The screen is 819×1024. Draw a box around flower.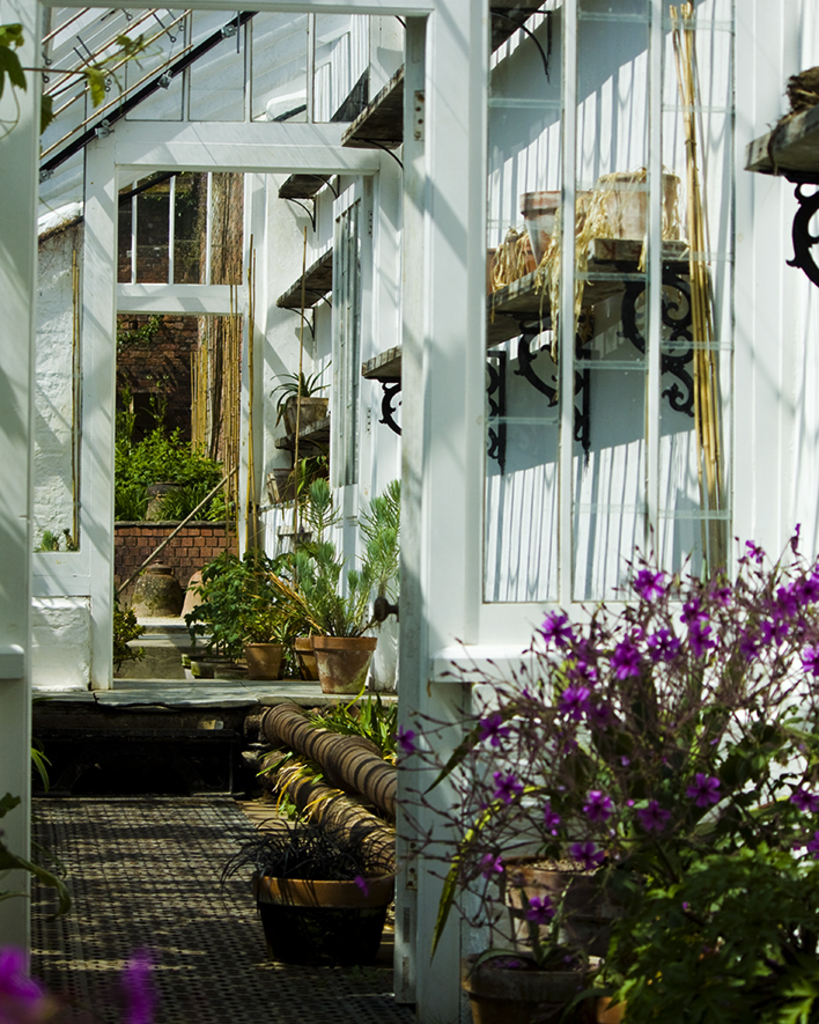
<box>390,721,416,754</box>.
